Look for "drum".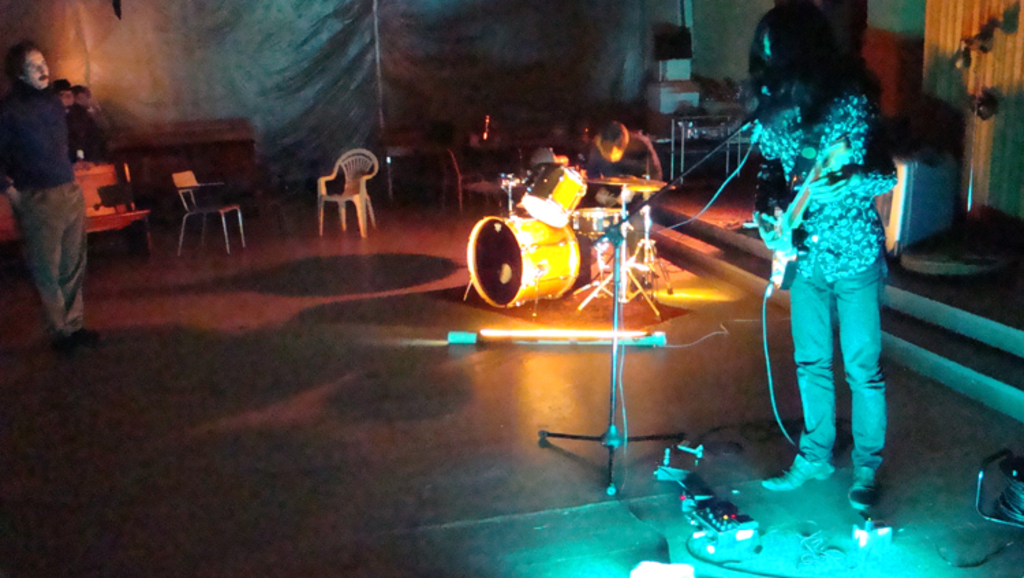
Found: (left=523, top=163, right=587, bottom=231).
